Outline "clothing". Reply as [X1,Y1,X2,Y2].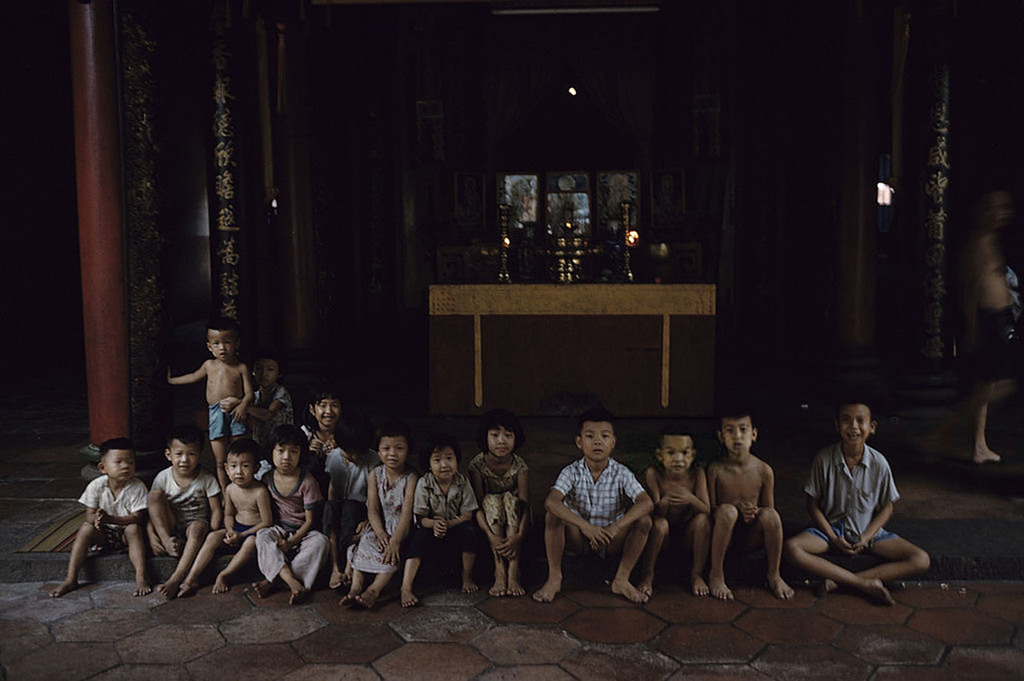
[207,403,251,438].
